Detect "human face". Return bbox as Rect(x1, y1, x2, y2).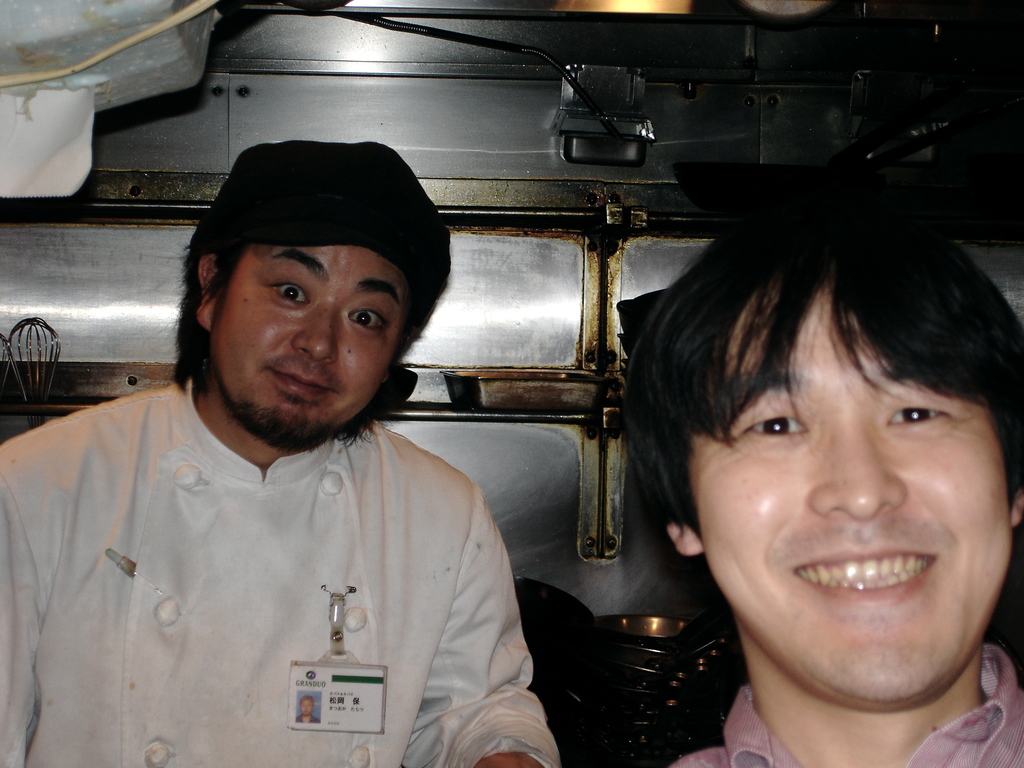
Rect(690, 271, 1012, 701).
